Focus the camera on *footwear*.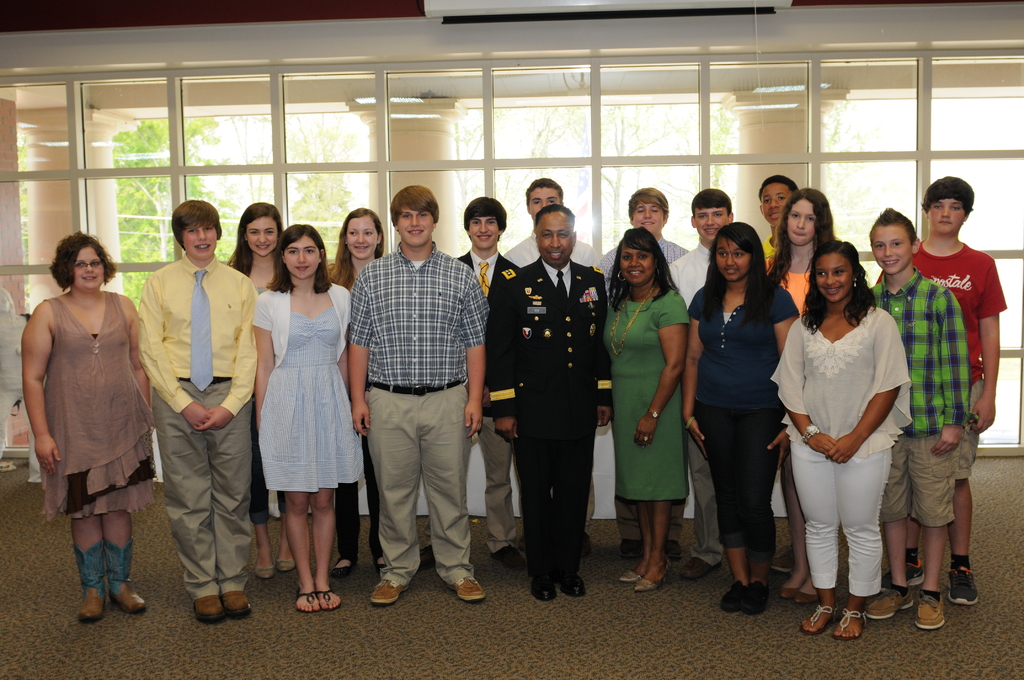
Focus region: box=[778, 582, 805, 602].
